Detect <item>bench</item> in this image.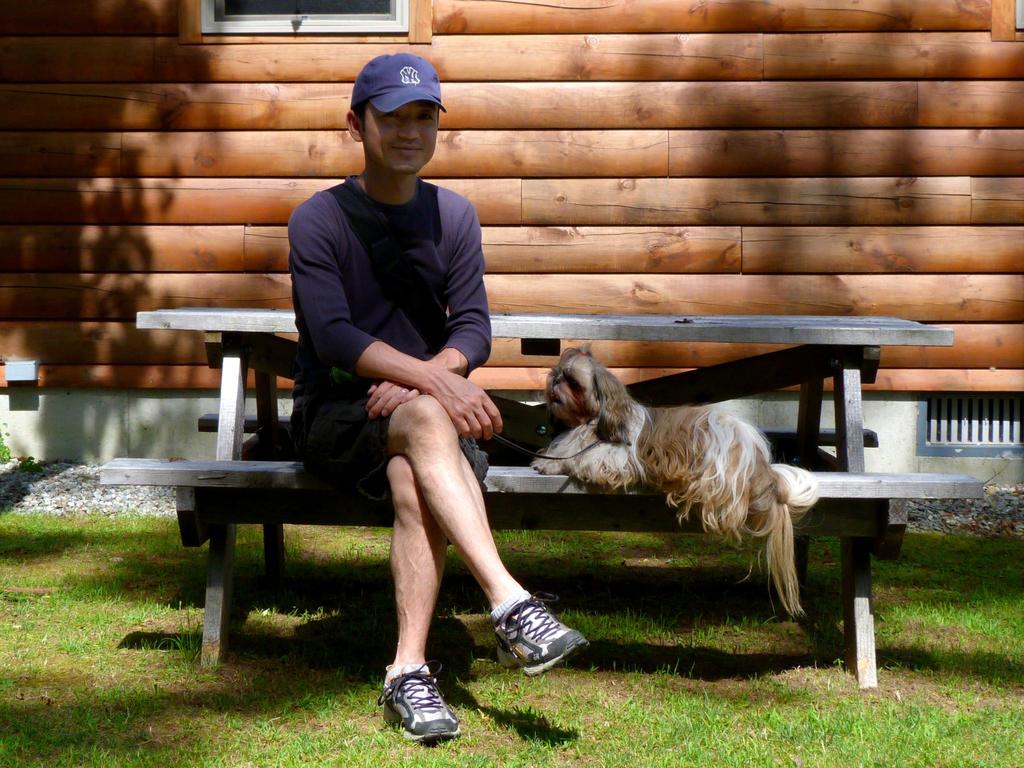
Detection: (99,307,983,684).
